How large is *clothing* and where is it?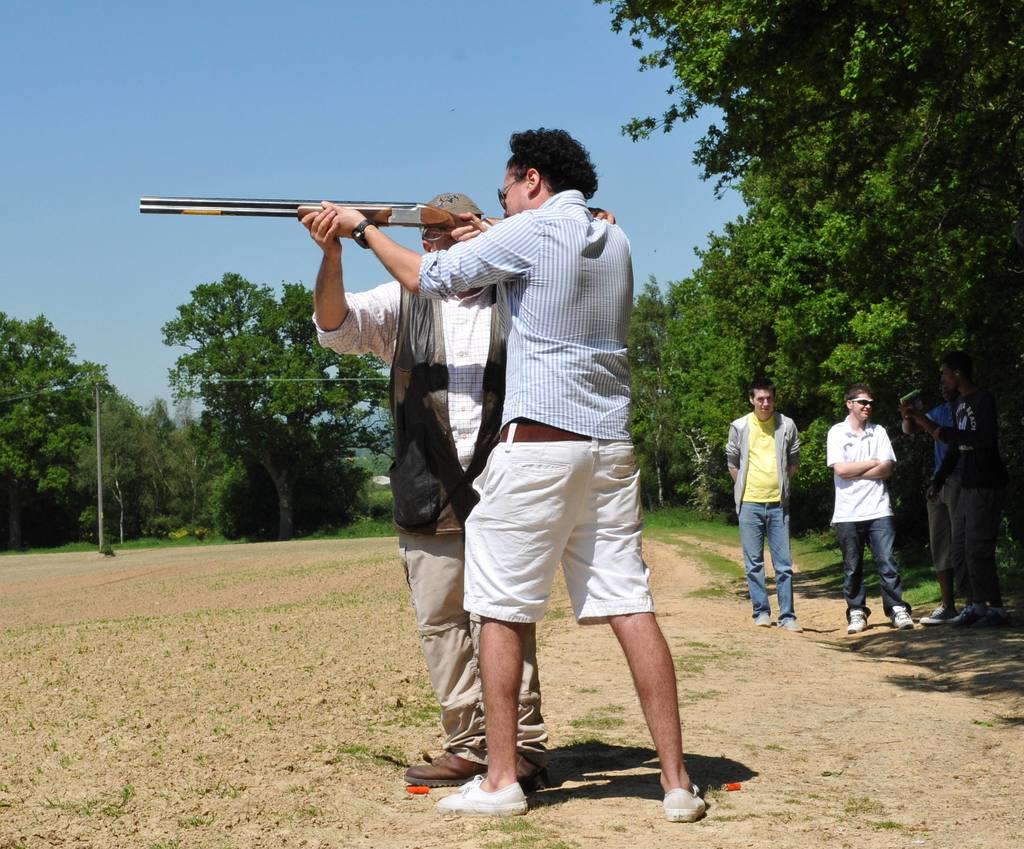
Bounding box: (420, 167, 680, 715).
